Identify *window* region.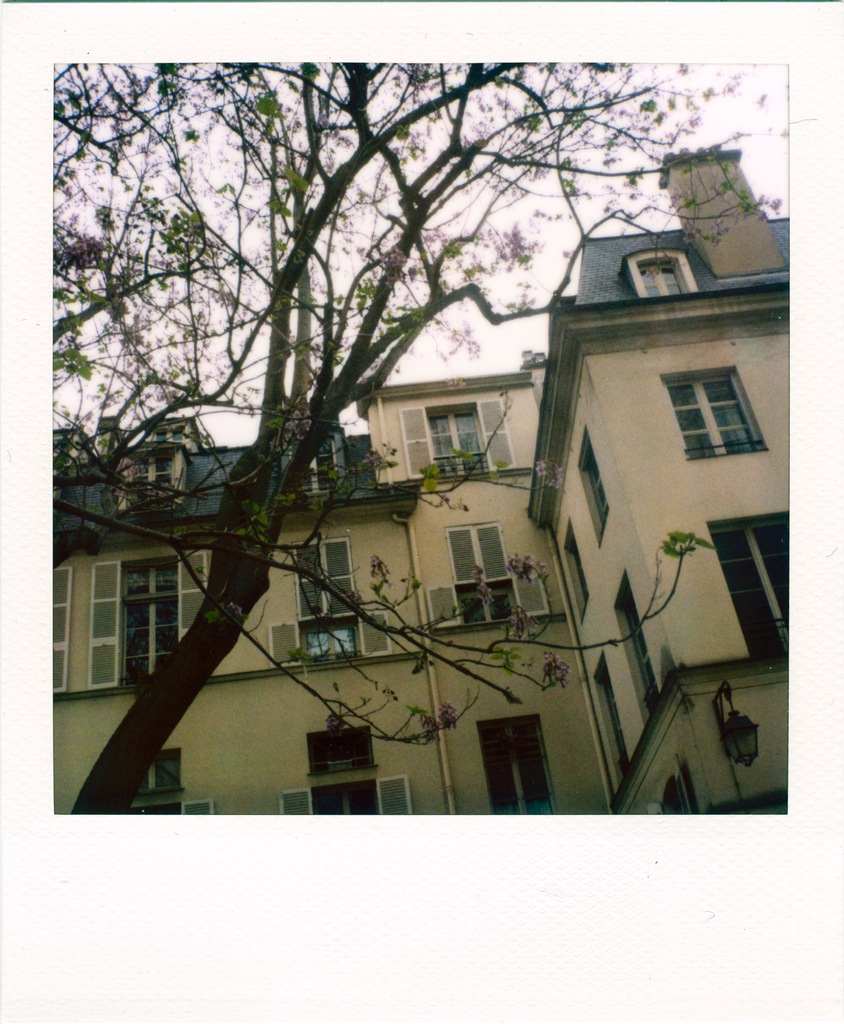
Region: <region>470, 712, 551, 829</region>.
